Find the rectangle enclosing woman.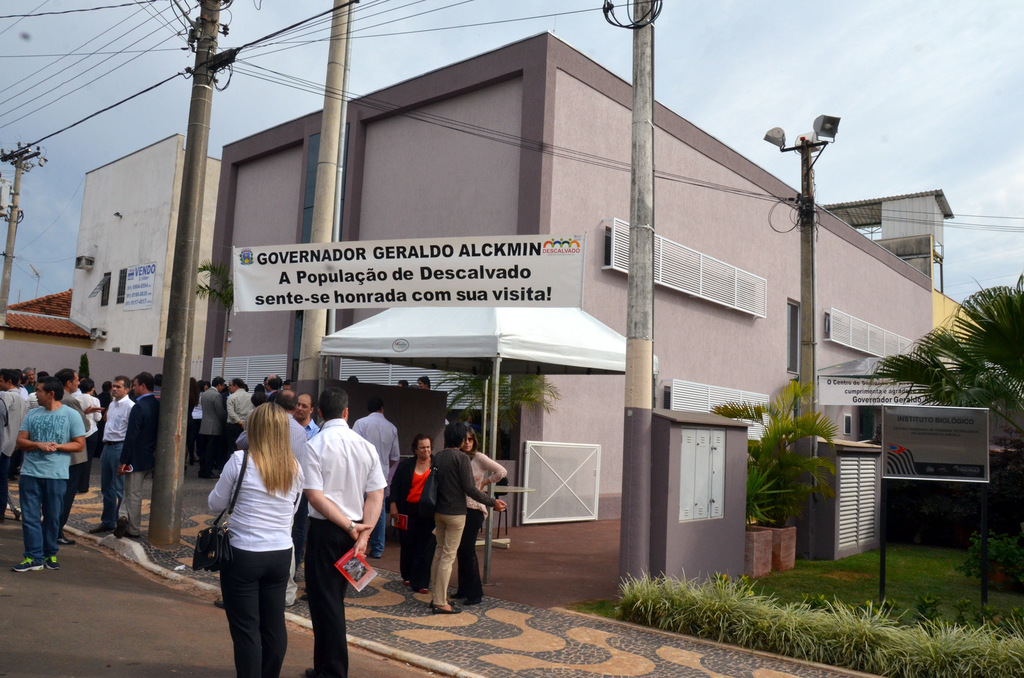
{"left": 191, "top": 416, "right": 305, "bottom": 669}.
